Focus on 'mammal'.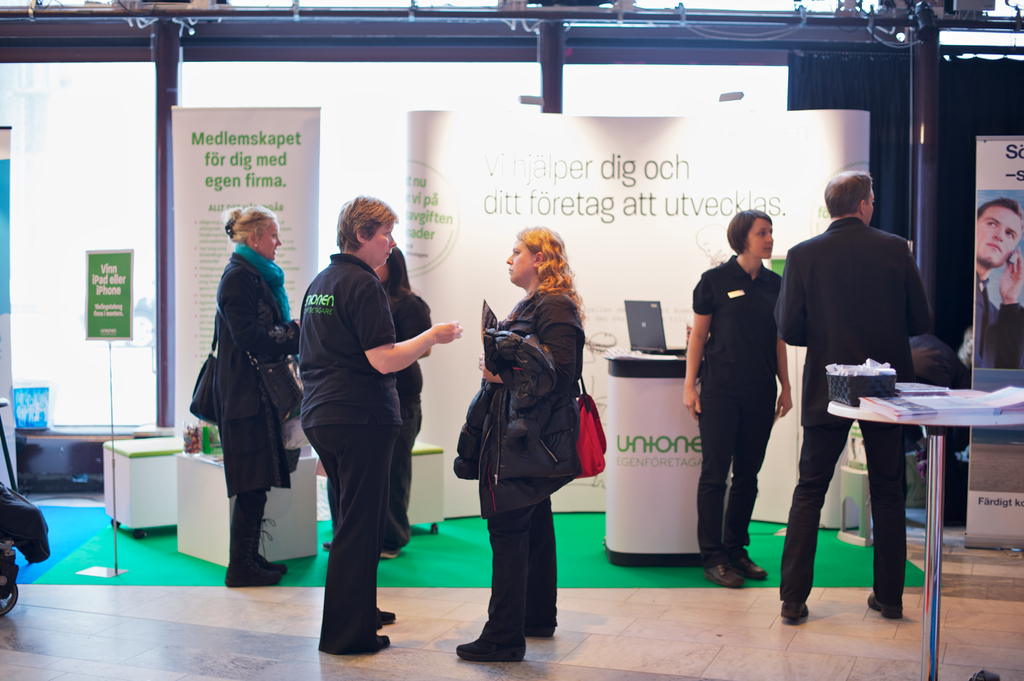
Focused at 320:247:430:557.
